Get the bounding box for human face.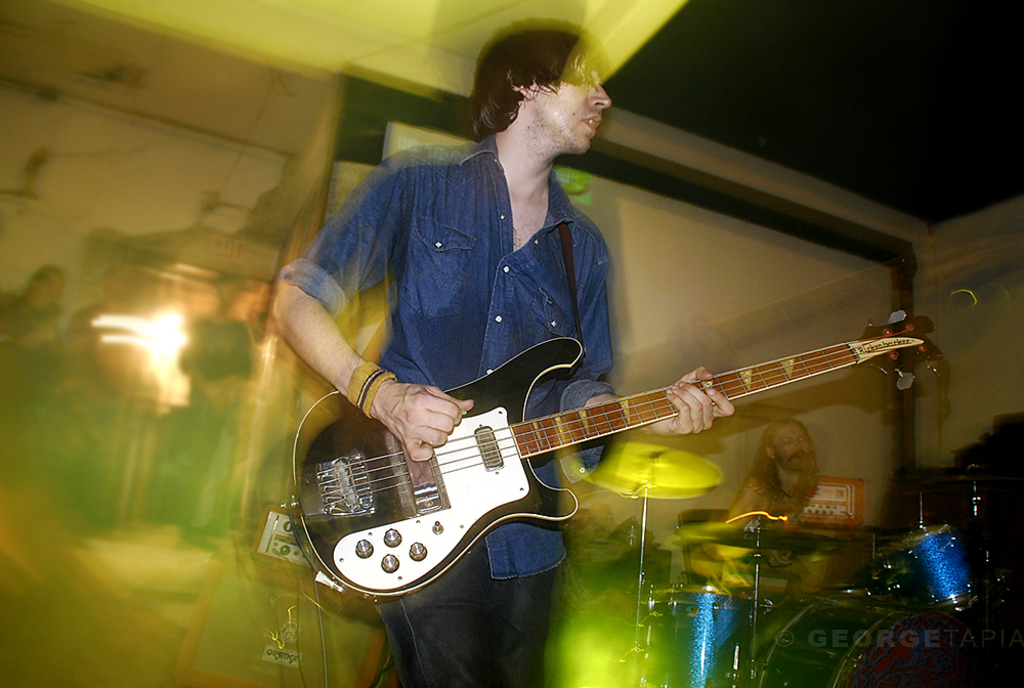
locate(220, 276, 239, 307).
